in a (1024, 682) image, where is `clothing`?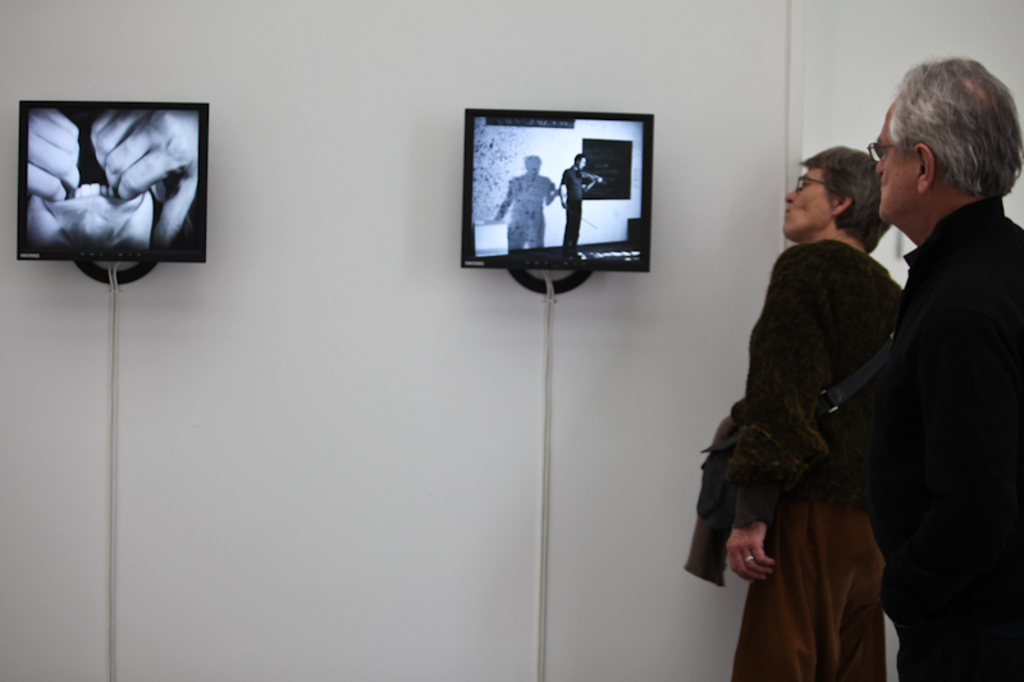
x1=813 y1=196 x2=1023 y2=681.
